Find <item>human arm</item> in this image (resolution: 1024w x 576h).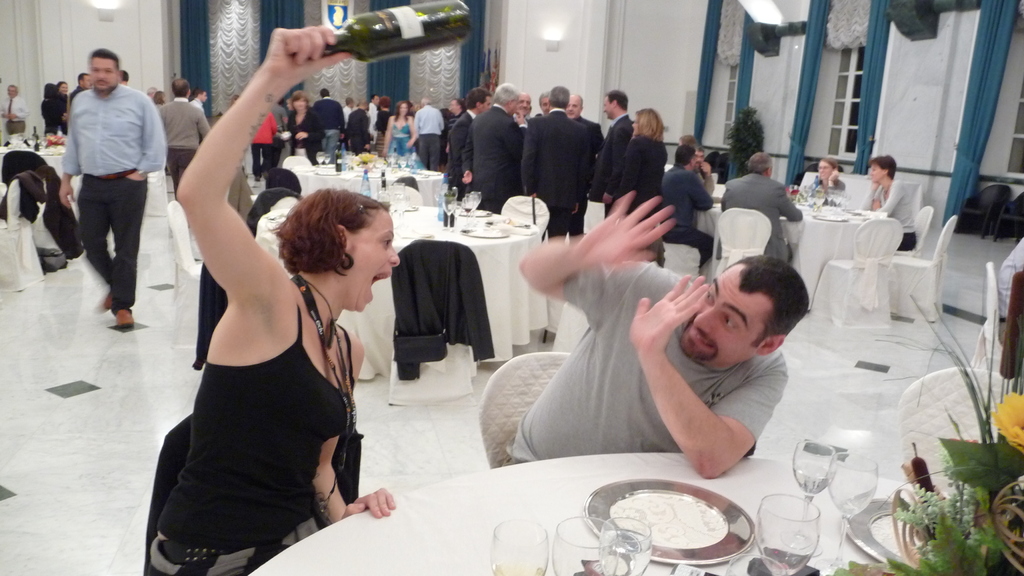
(567,128,589,192).
